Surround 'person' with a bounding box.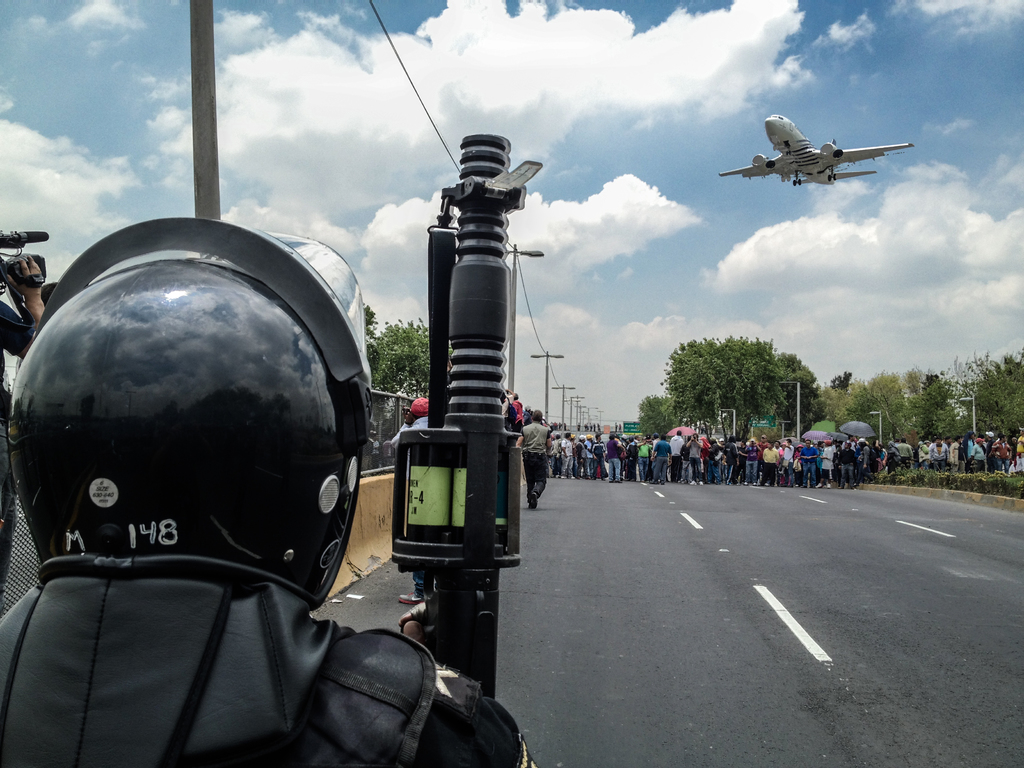
box=[514, 410, 554, 507].
